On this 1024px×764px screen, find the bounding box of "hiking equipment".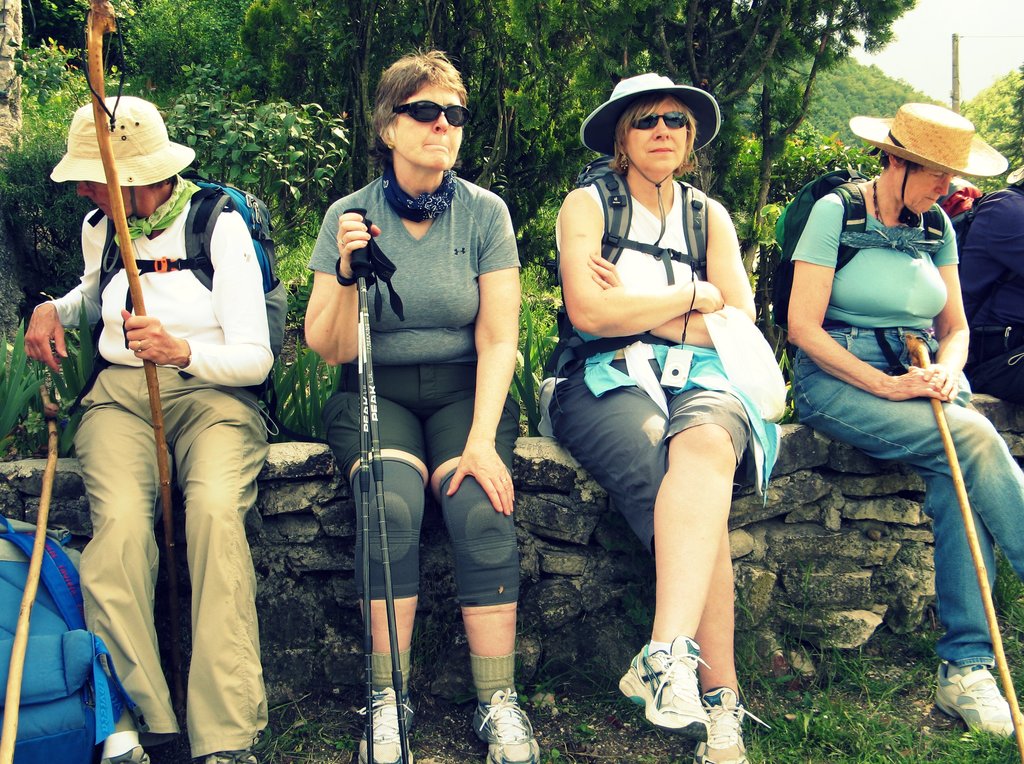
Bounding box: detection(84, 159, 293, 374).
